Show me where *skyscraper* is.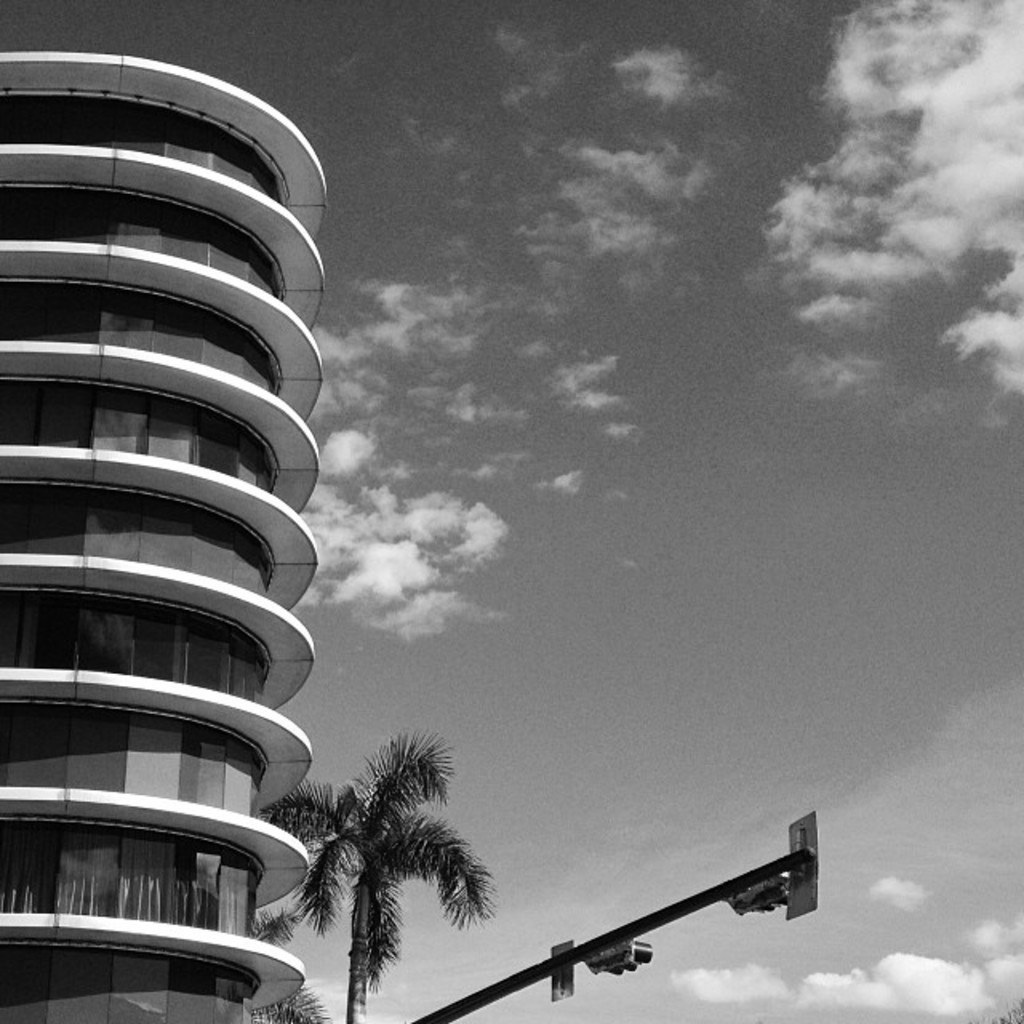
*skyscraper* is at detection(0, 0, 354, 1002).
